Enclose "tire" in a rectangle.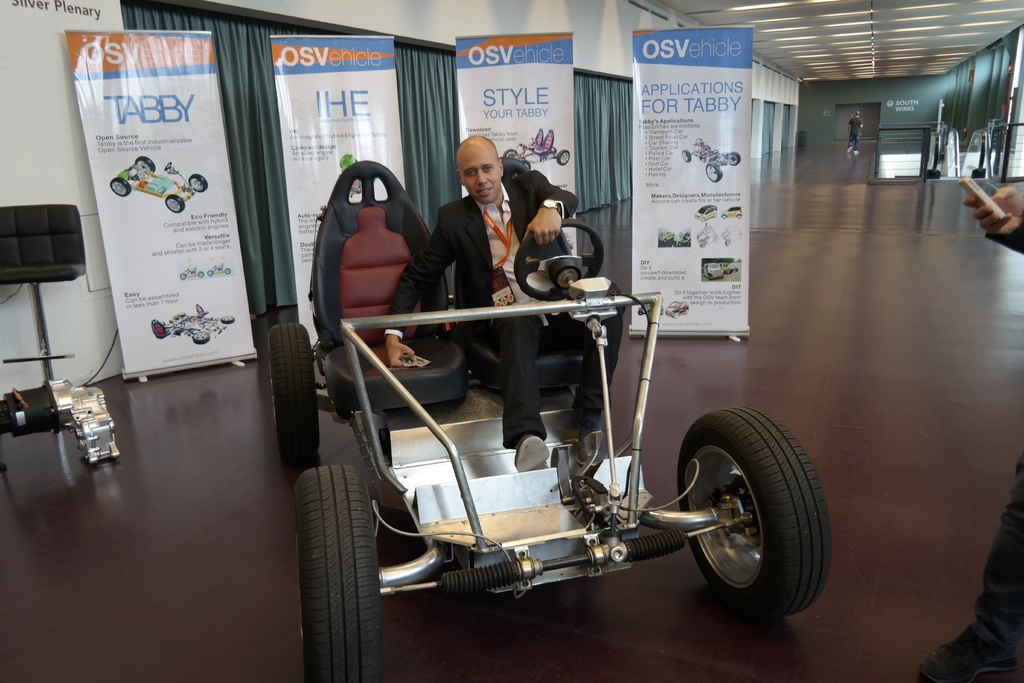
[left=675, top=407, right=831, bottom=612].
